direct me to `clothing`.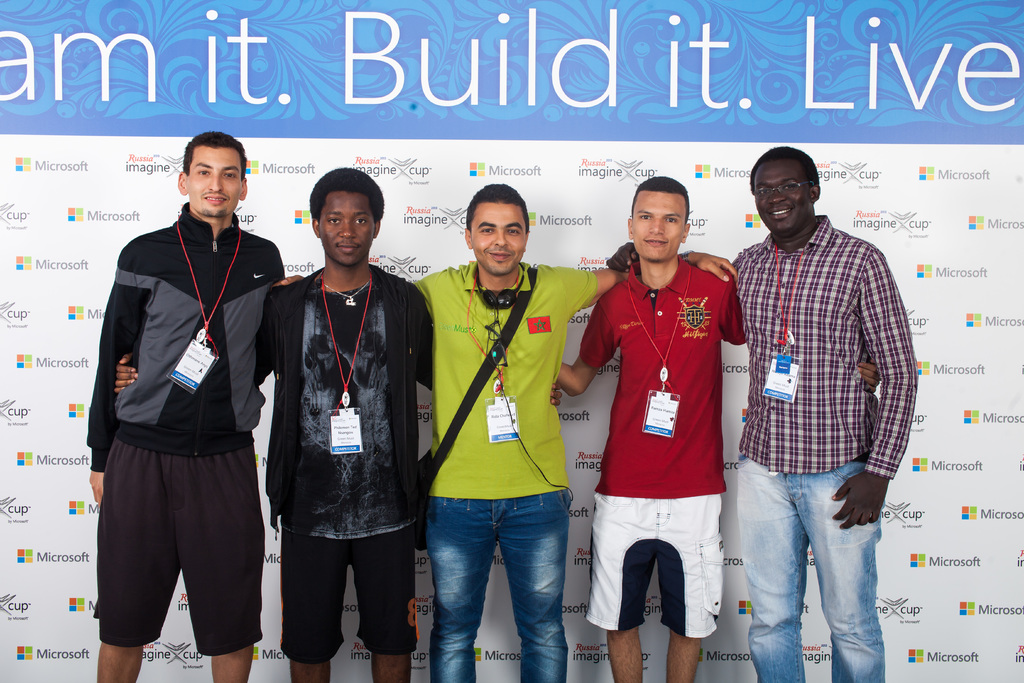
Direction: 77, 197, 293, 645.
